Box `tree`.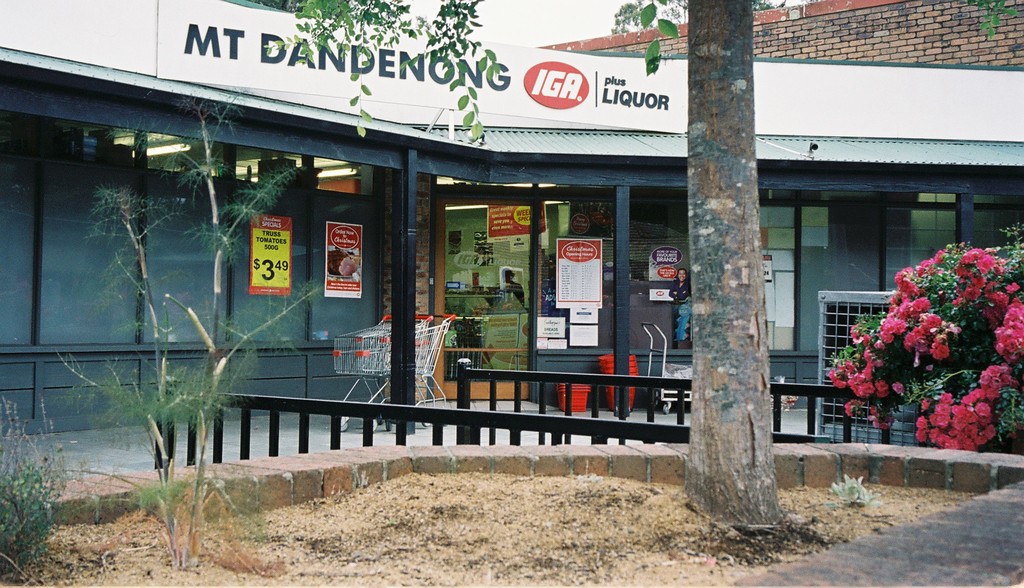
[x1=813, y1=235, x2=1023, y2=437].
